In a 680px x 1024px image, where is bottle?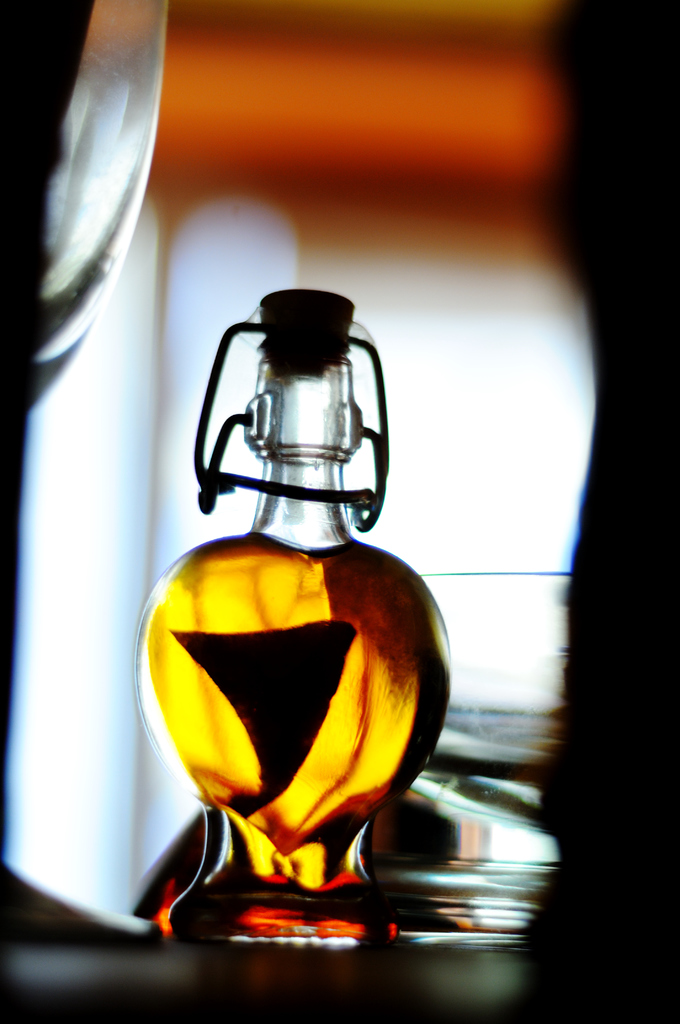
(124,283,465,942).
